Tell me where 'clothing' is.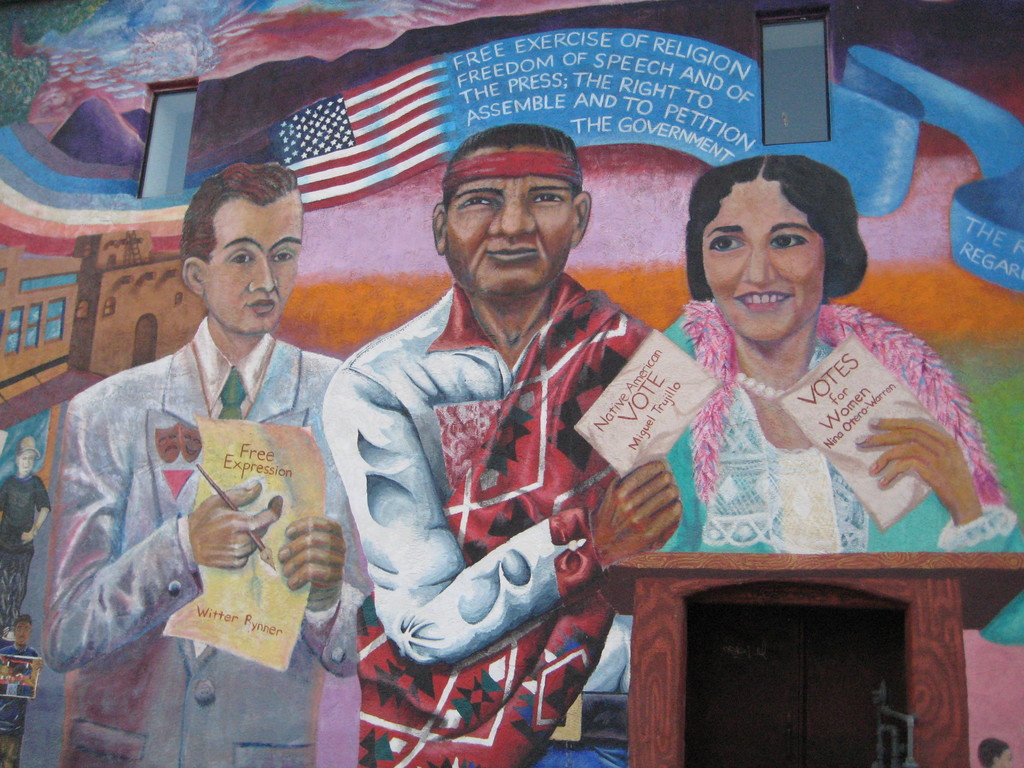
'clothing' is at box=[321, 282, 657, 767].
